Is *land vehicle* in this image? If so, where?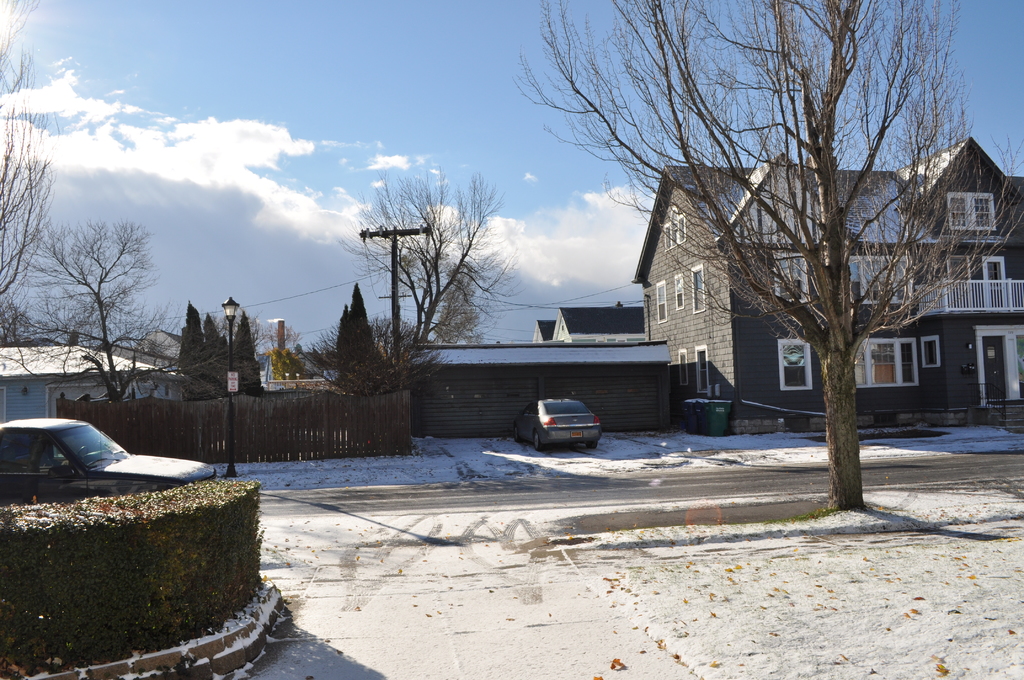
Yes, at crop(0, 417, 214, 511).
